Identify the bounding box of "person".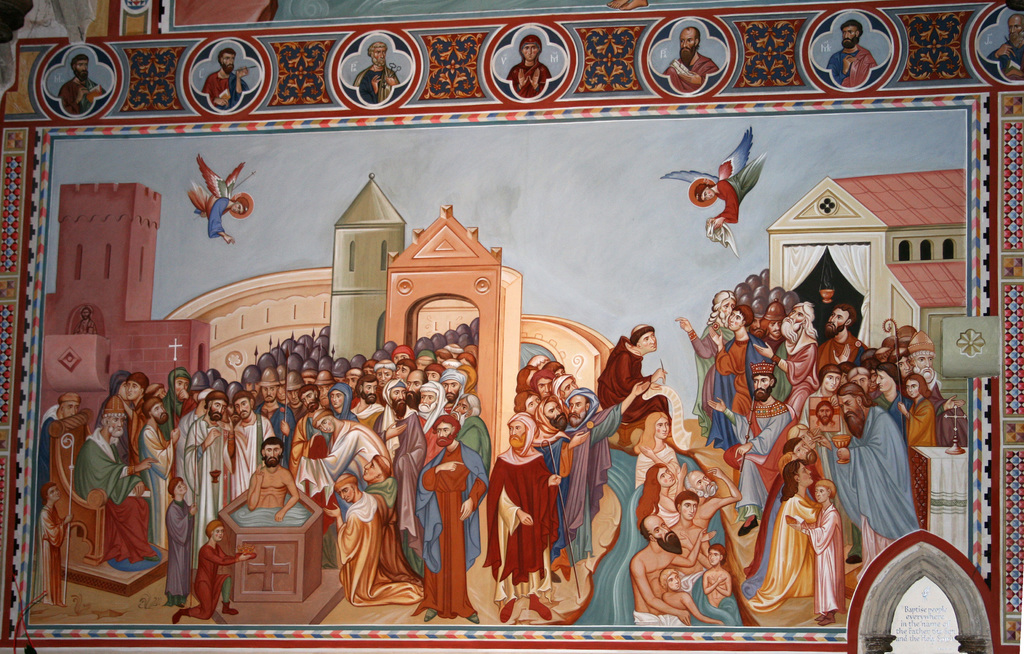
bbox=[75, 306, 99, 334].
